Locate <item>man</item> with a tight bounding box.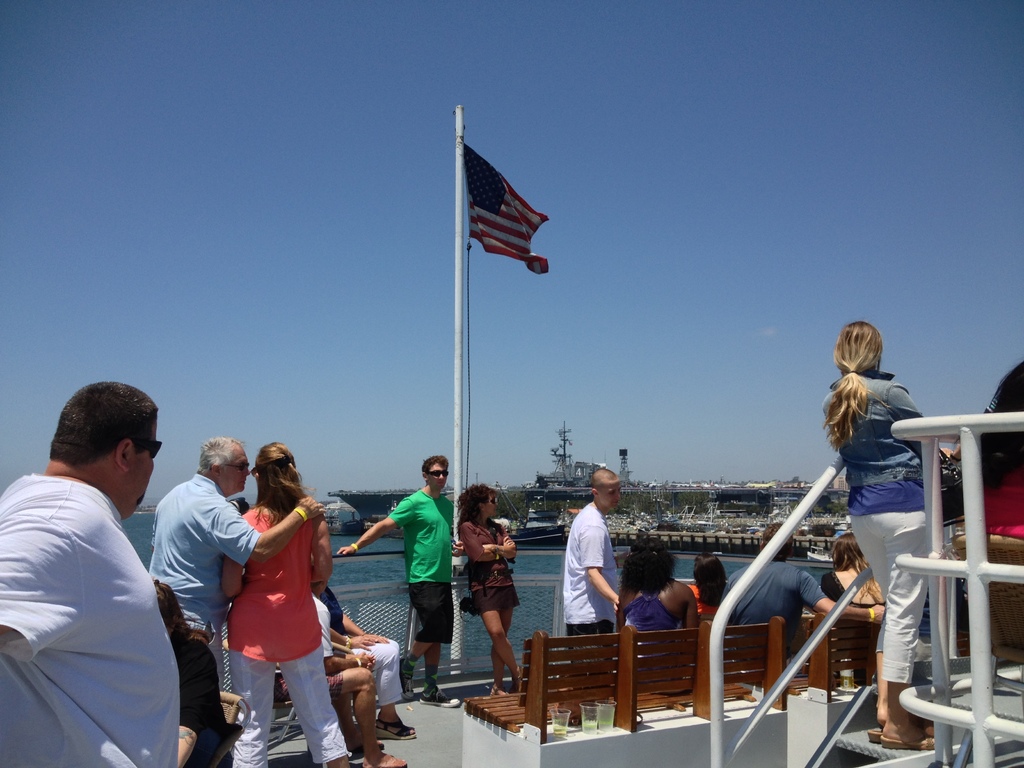
<region>563, 468, 629, 686</region>.
